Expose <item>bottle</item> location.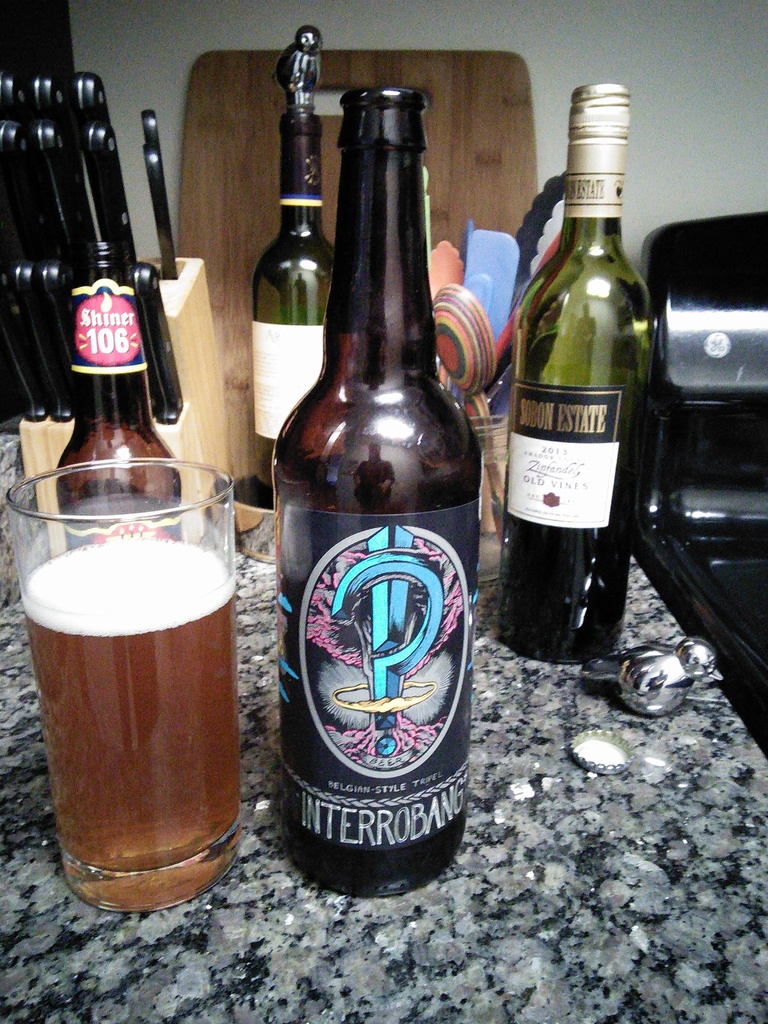
Exposed at Rect(499, 88, 663, 662).
